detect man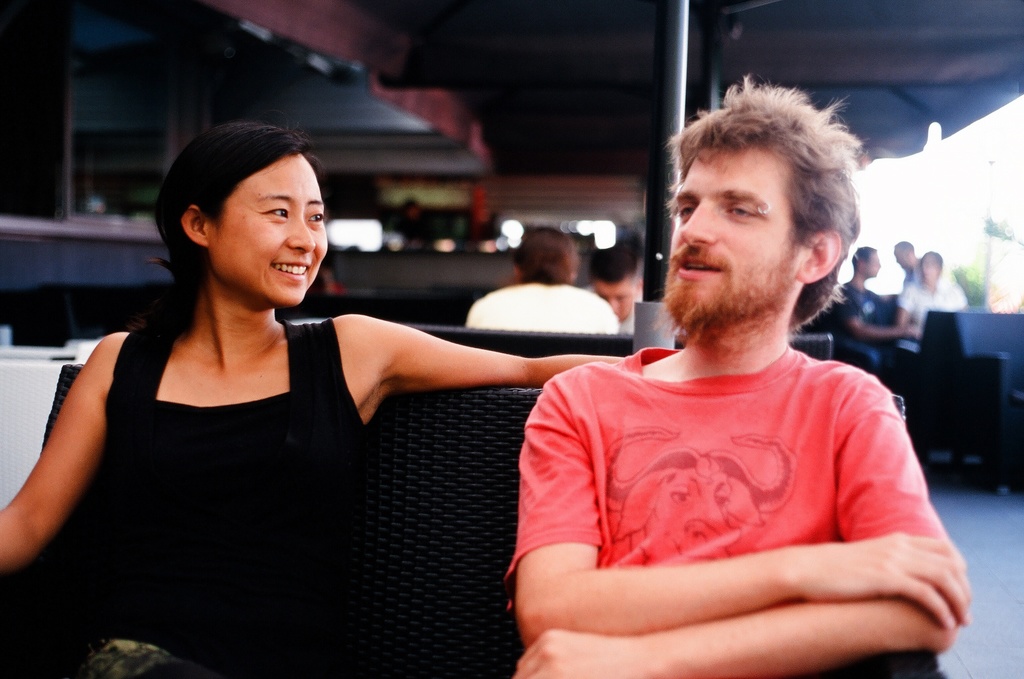
(x1=828, y1=247, x2=924, y2=370)
